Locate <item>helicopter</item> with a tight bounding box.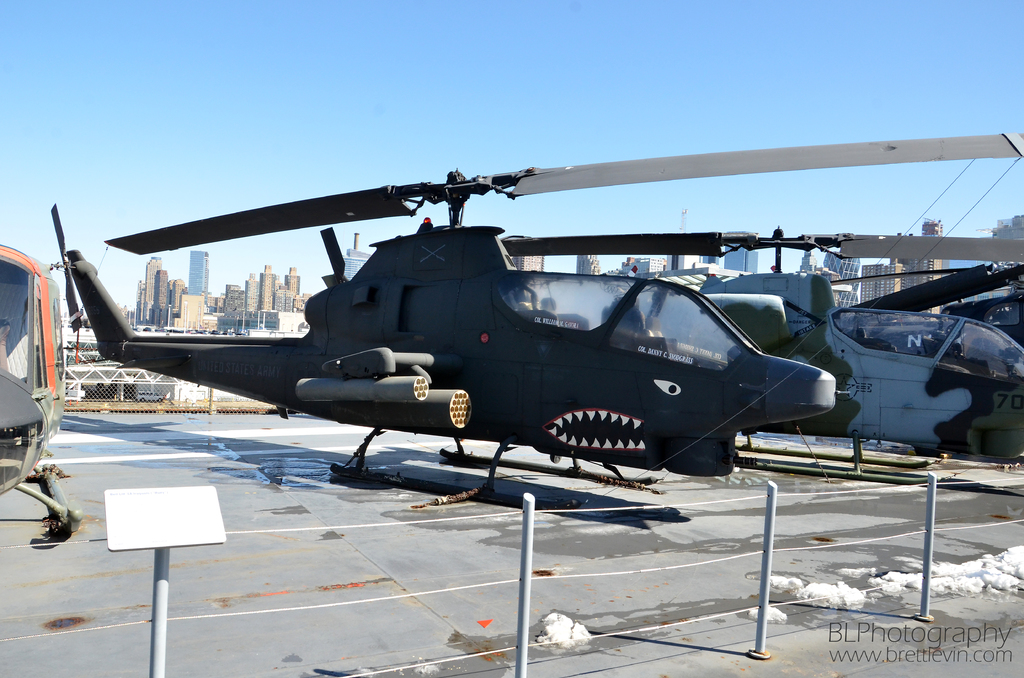
select_region(828, 263, 1023, 497).
